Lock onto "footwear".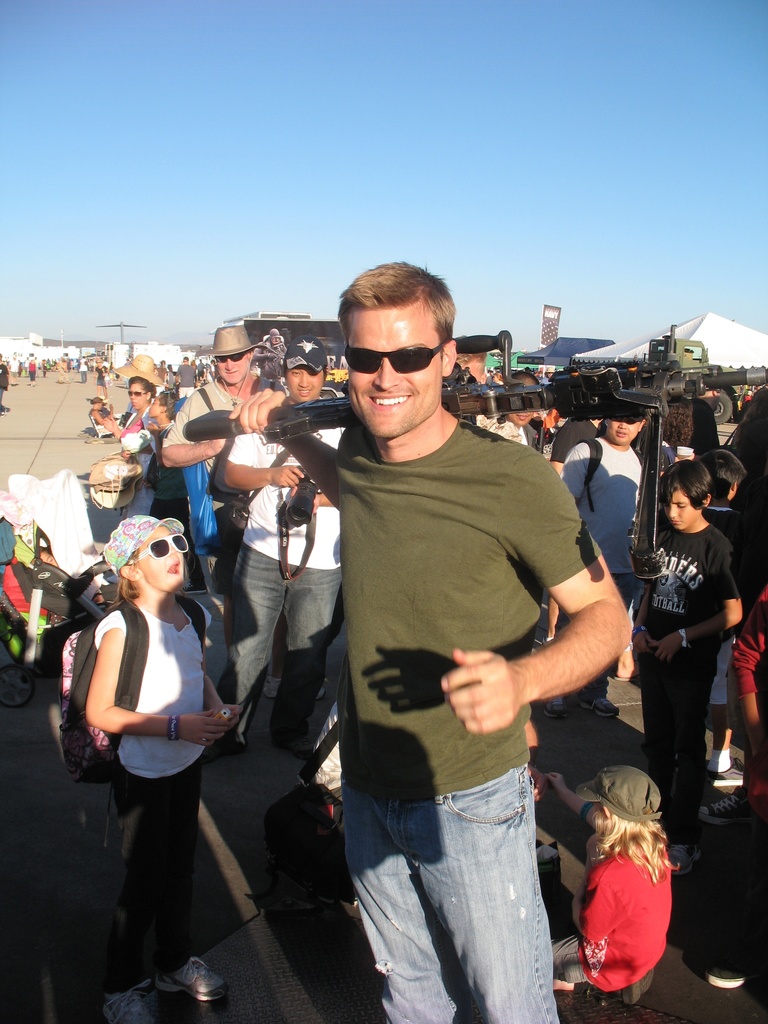
Locked: detection(698, 788, 758, 818).
